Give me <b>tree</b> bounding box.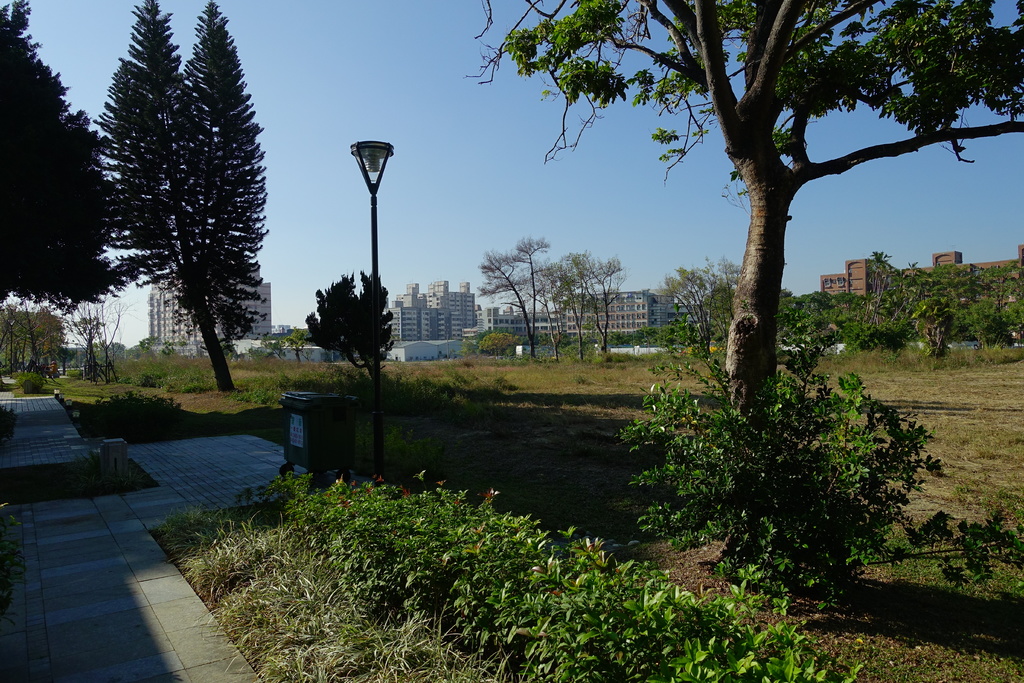
(472, 232, 554, 362).
